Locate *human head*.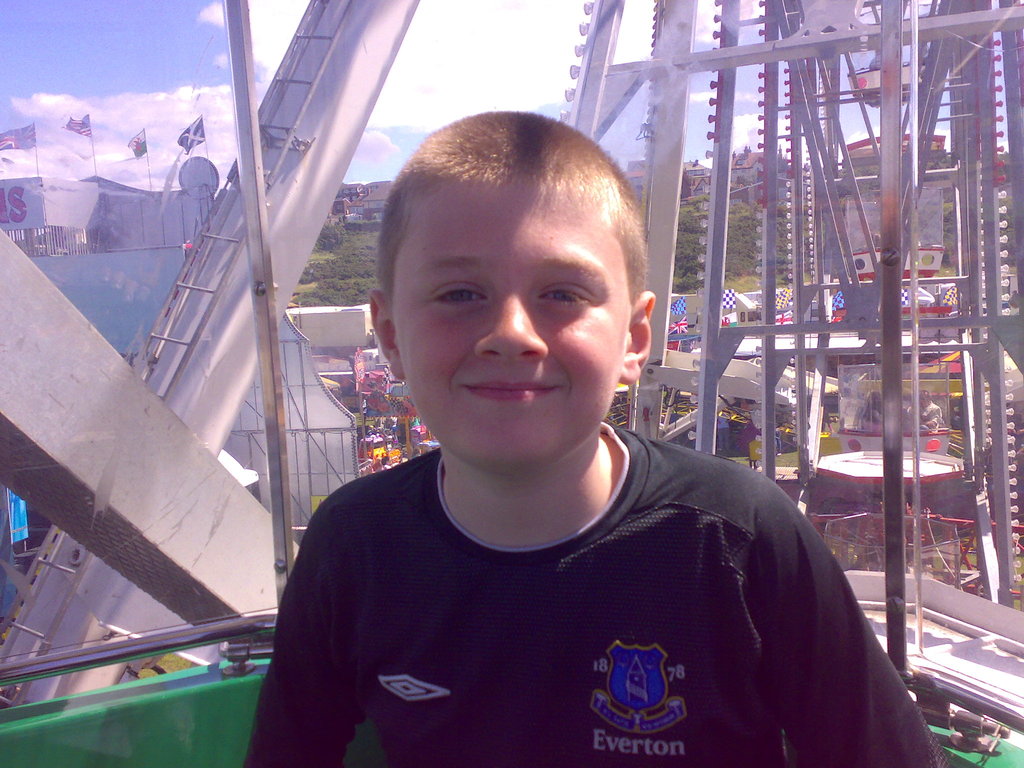
Bounding box: {"x1": 348, "y1": 87, "x2": 669, "y2": 460}.
